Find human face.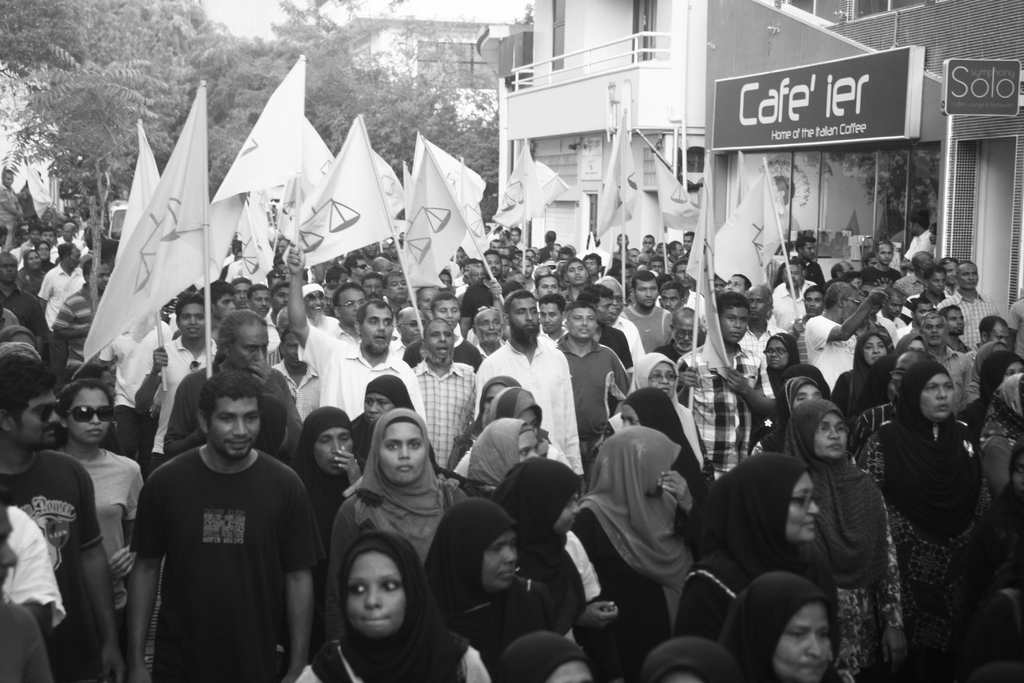
360,298,397,353.
